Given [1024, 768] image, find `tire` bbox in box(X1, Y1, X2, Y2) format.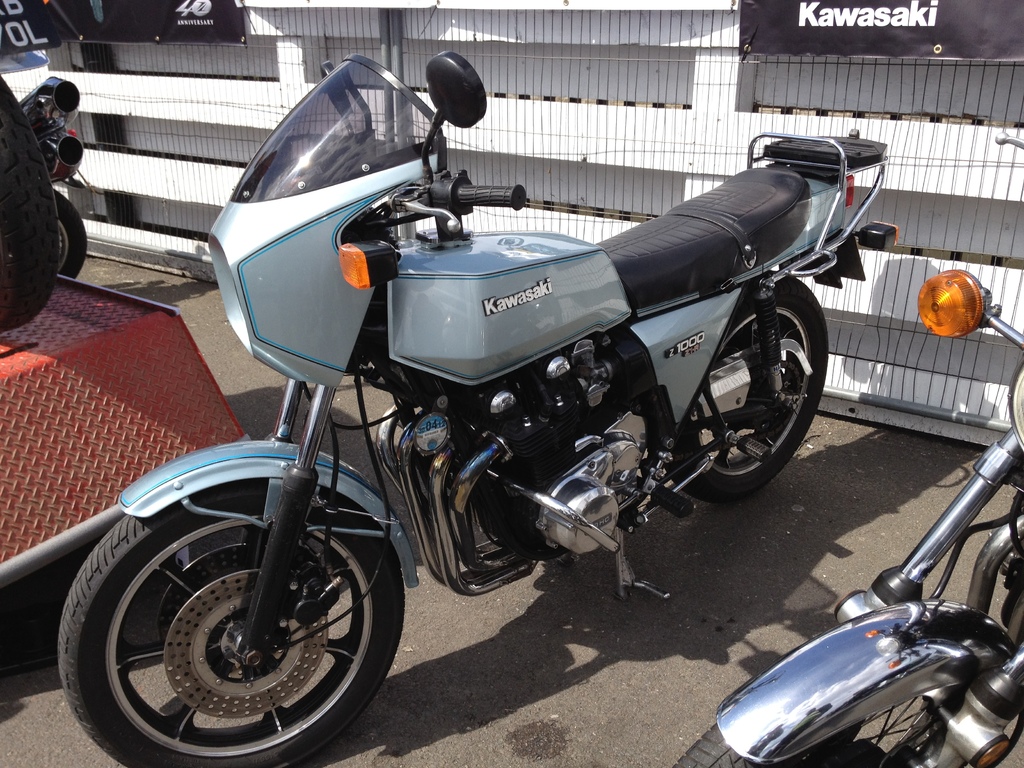
box(680, 273, 832, 504).
